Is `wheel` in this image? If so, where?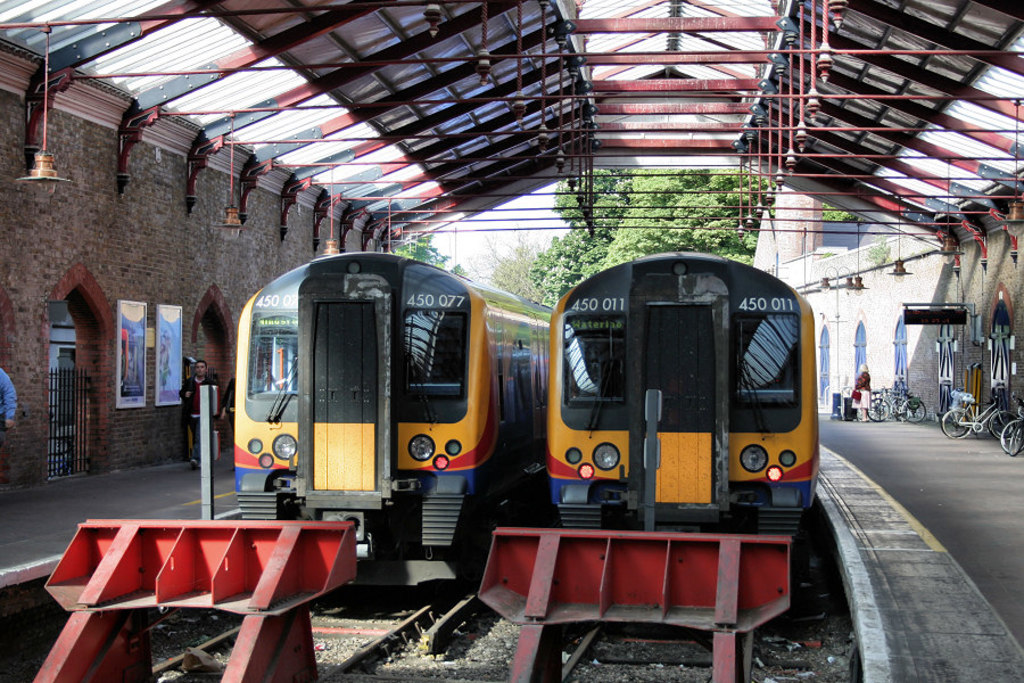
Yes, at left=985, top=413, right=1018, bottom=434.
